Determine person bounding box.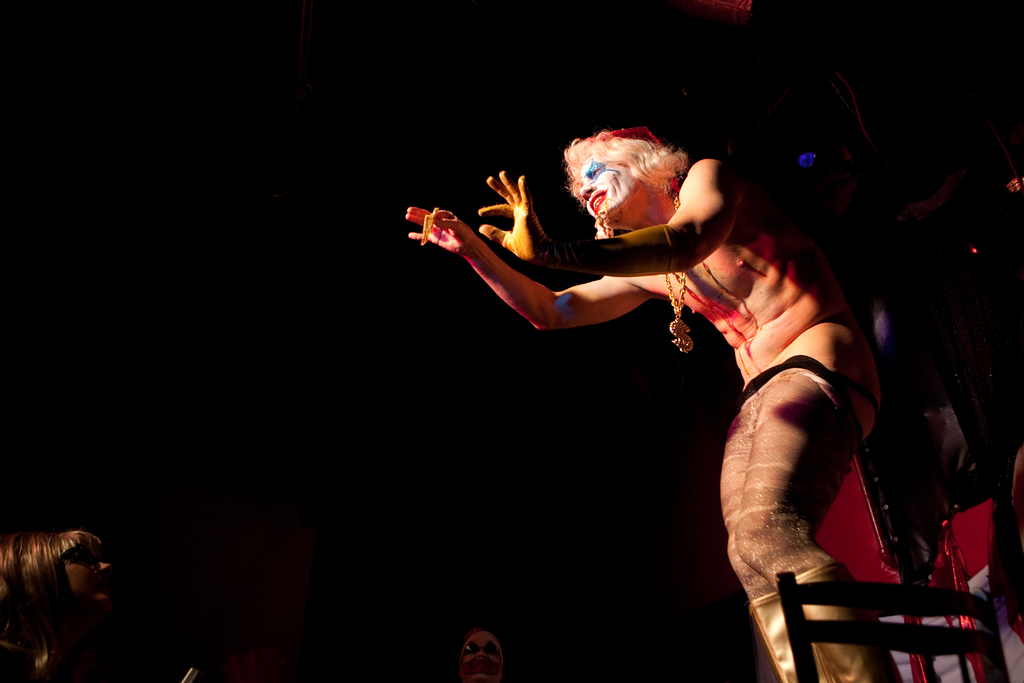
Determined: 0, 532, 120, 682.
